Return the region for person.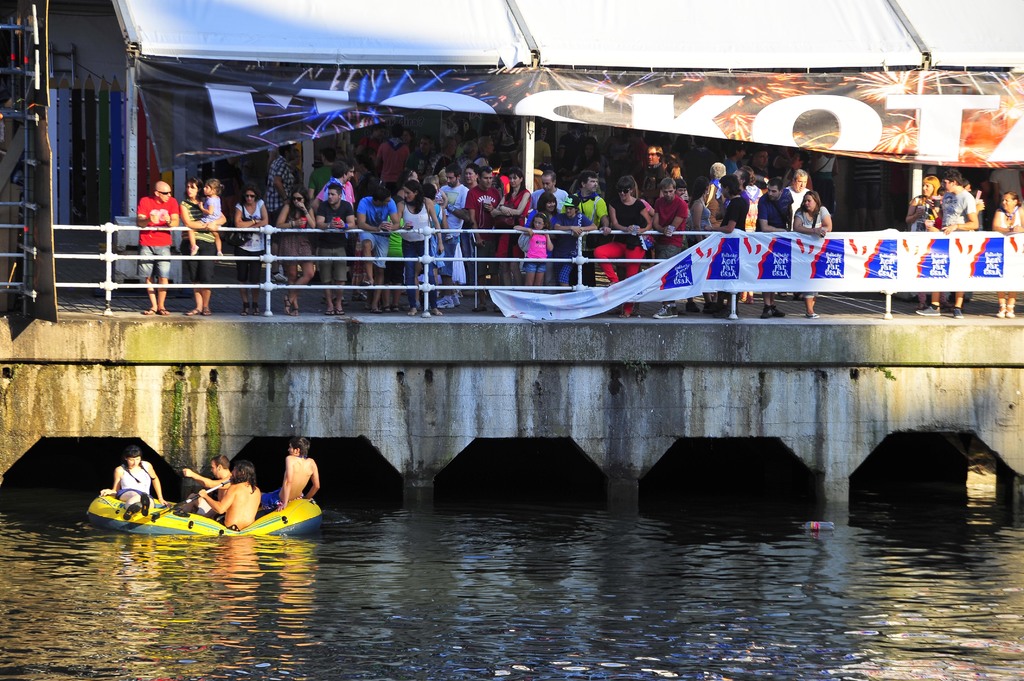
(x1=674, y1=177, x2=705, y2=313).
